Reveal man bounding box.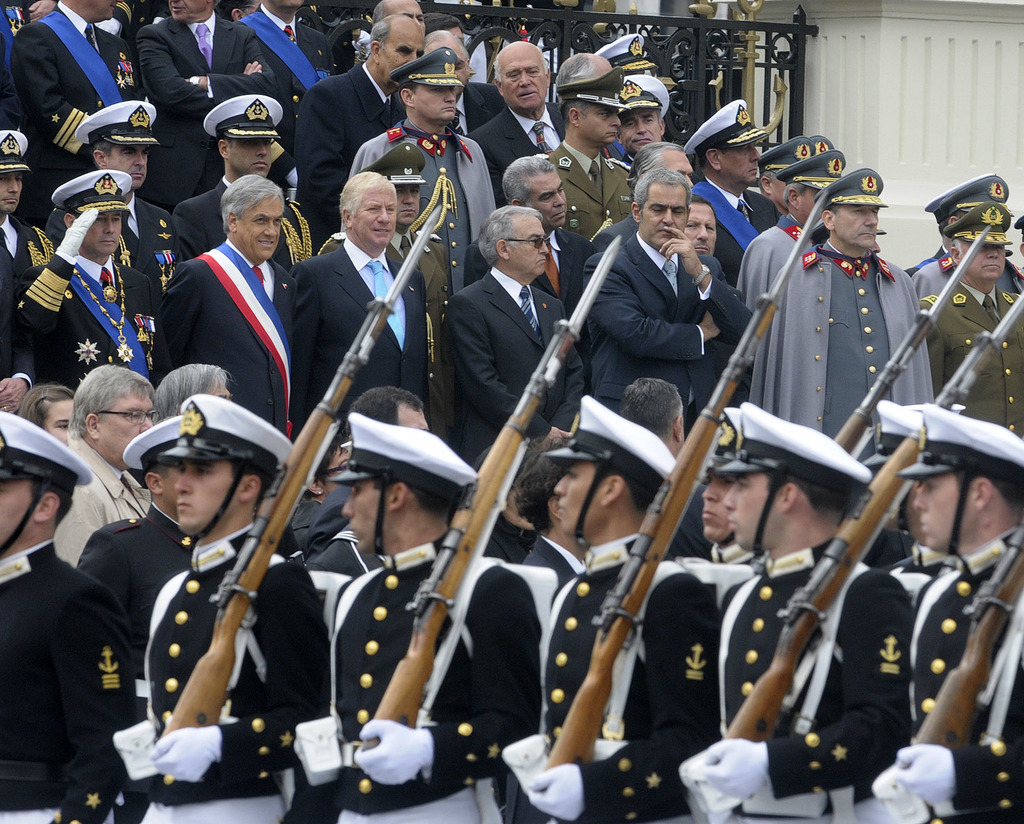
Revealed: pyautogui.locateOnScreen(520, 386, 726, 823).
